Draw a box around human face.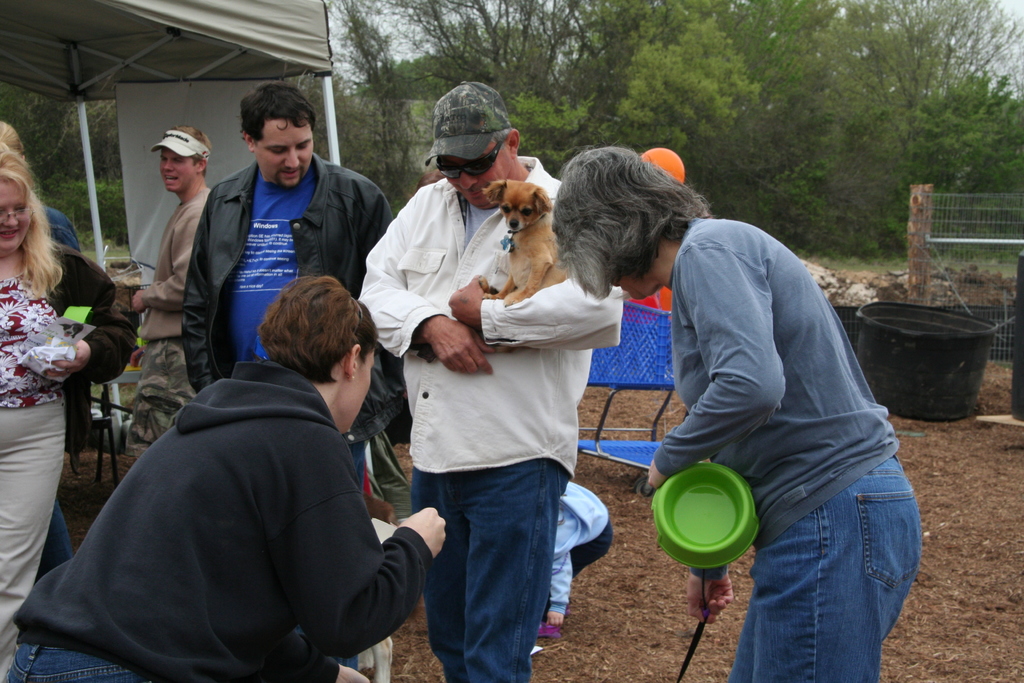
159, 152, 193, 193.
